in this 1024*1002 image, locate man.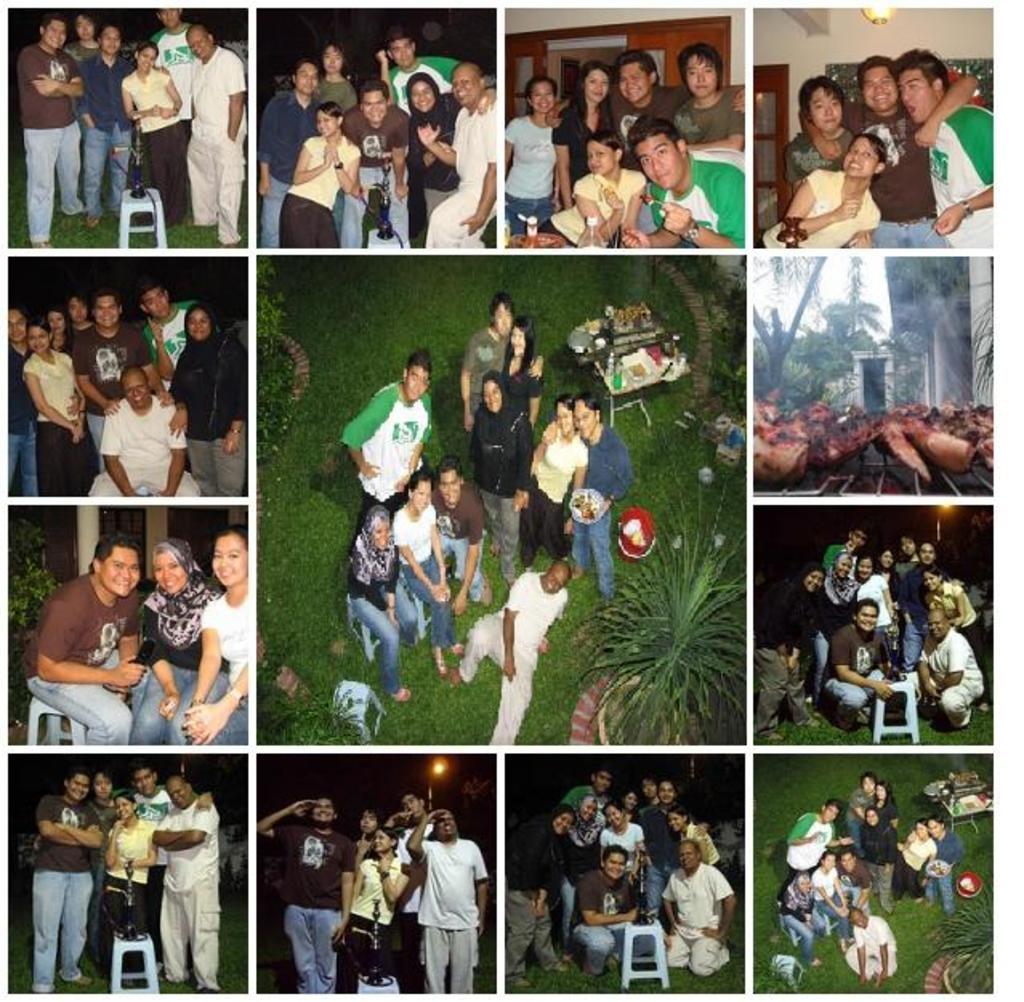
Bounding box: 16:539:179:766.
